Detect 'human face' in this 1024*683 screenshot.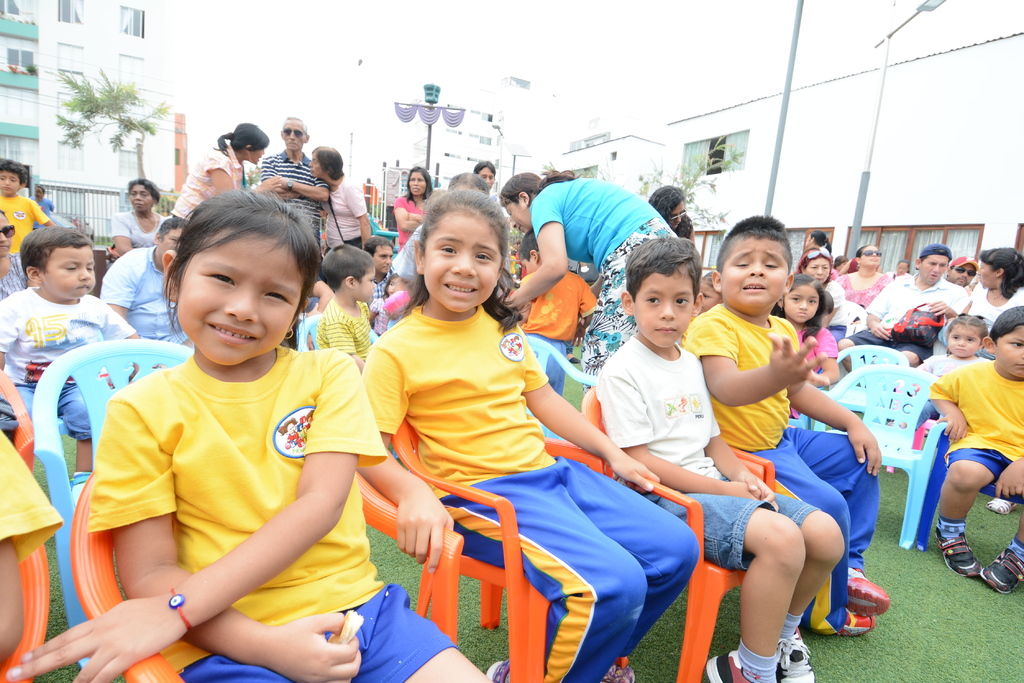
Detection: (x1=635, y1=269, x2=692, y2=354).
